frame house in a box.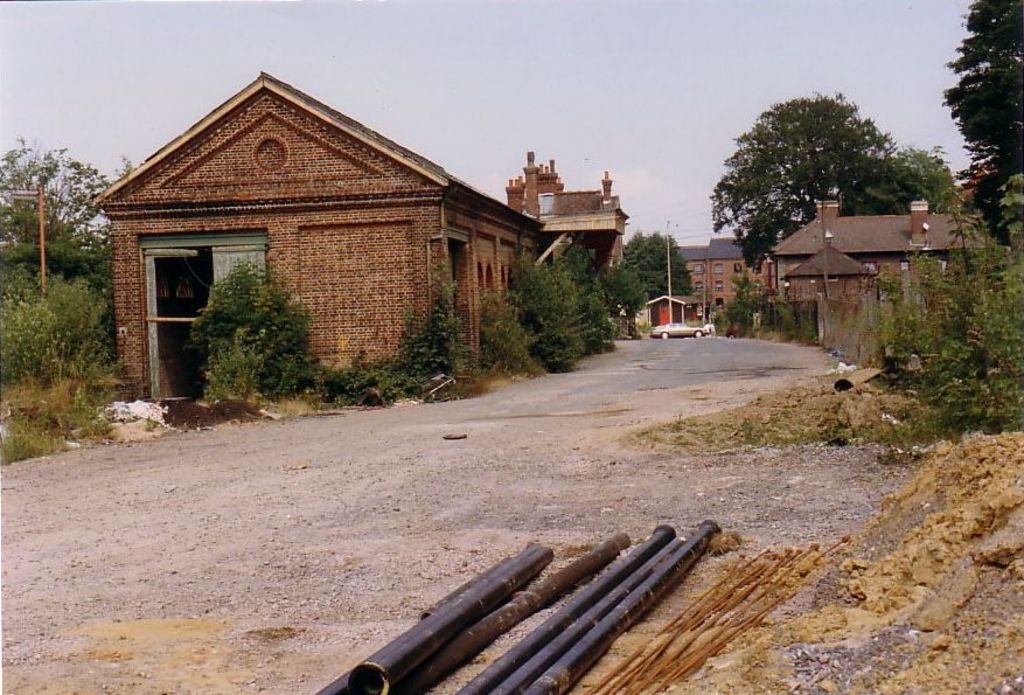
(84, 79, 628, 399).
